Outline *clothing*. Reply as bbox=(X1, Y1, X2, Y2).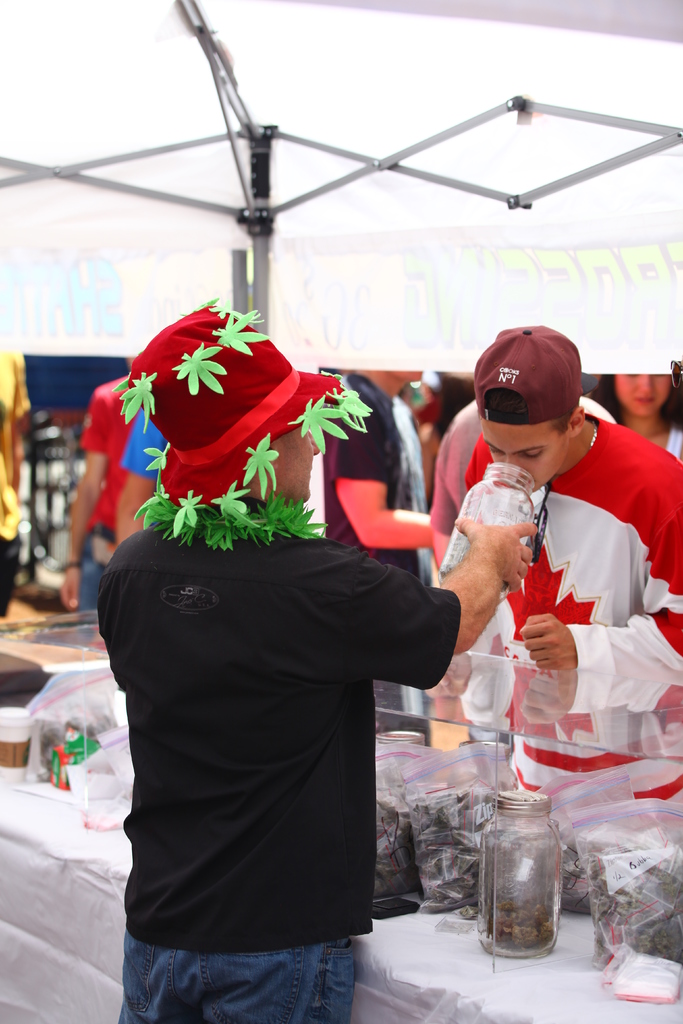
bbox=(434, 397, 682, 813).
